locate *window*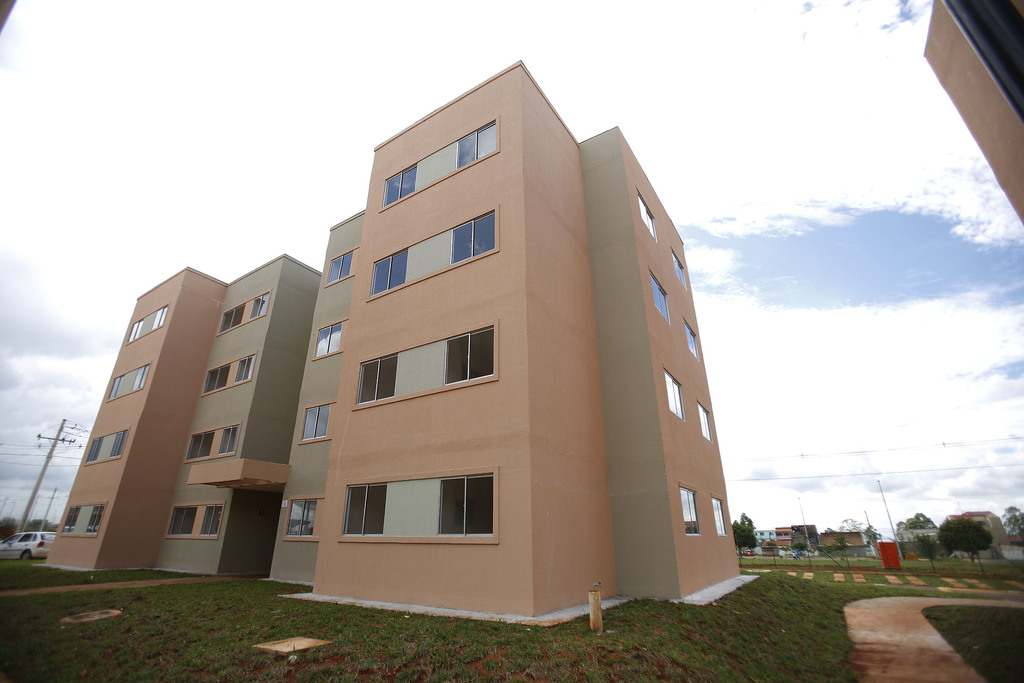
180,422,244,466
